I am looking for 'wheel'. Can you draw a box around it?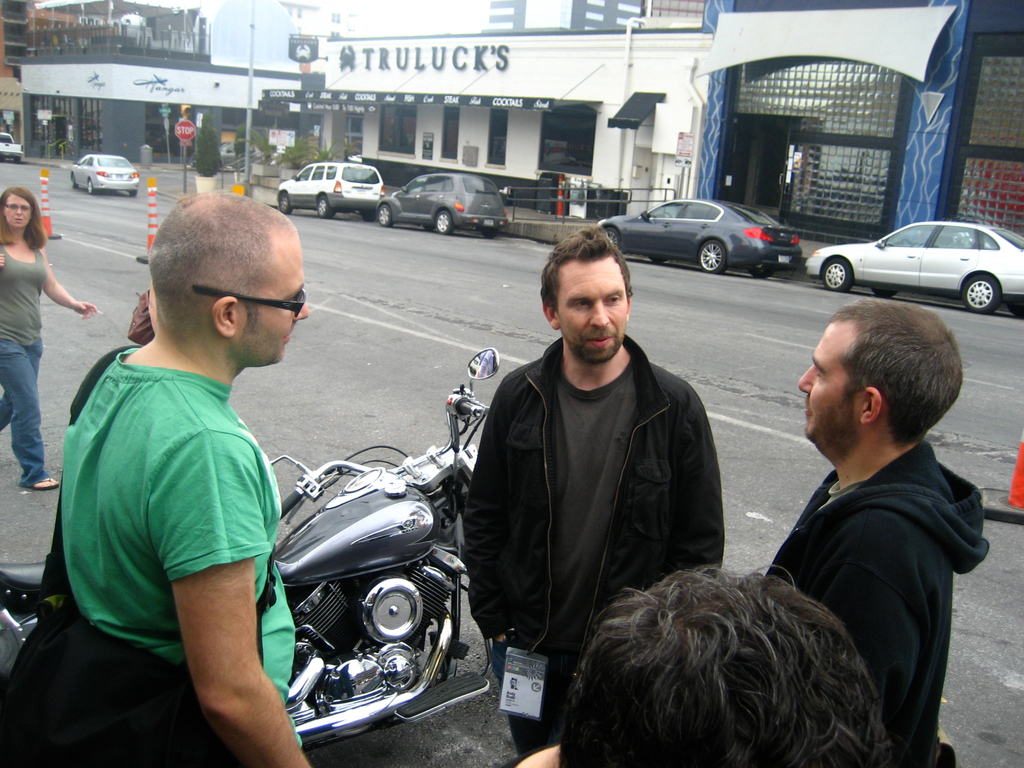
Sure, the bounding box is l=434, t=210, r=454, b=236.
